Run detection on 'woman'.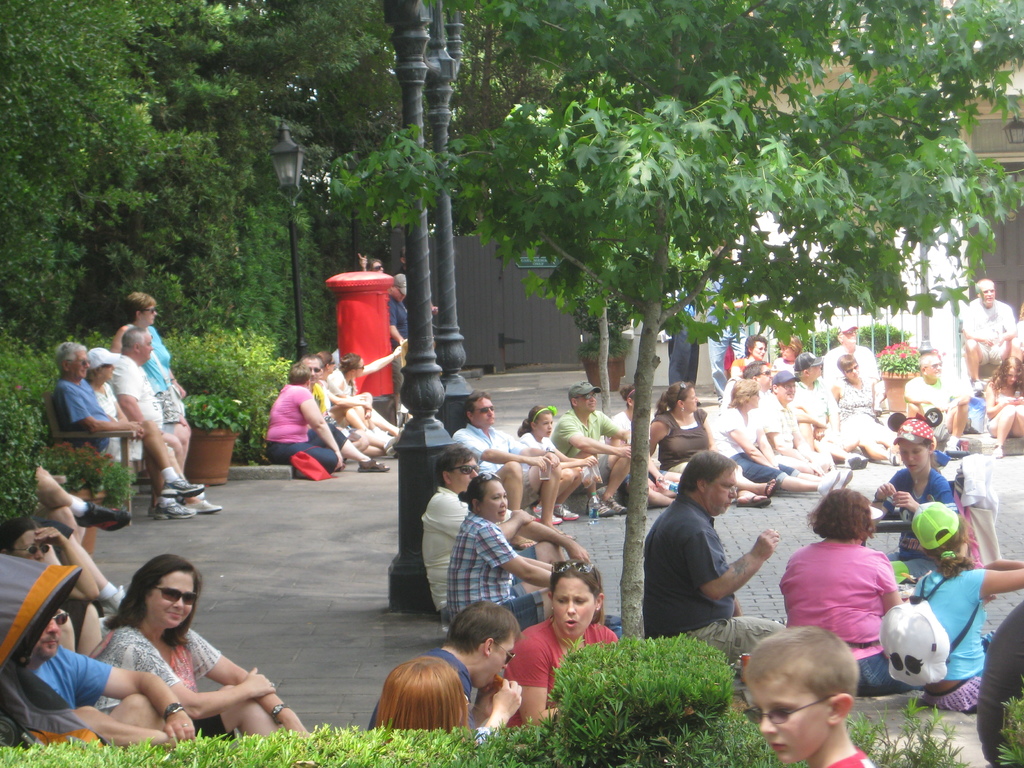
Result: l=110, t=291, r=207, b=503.
